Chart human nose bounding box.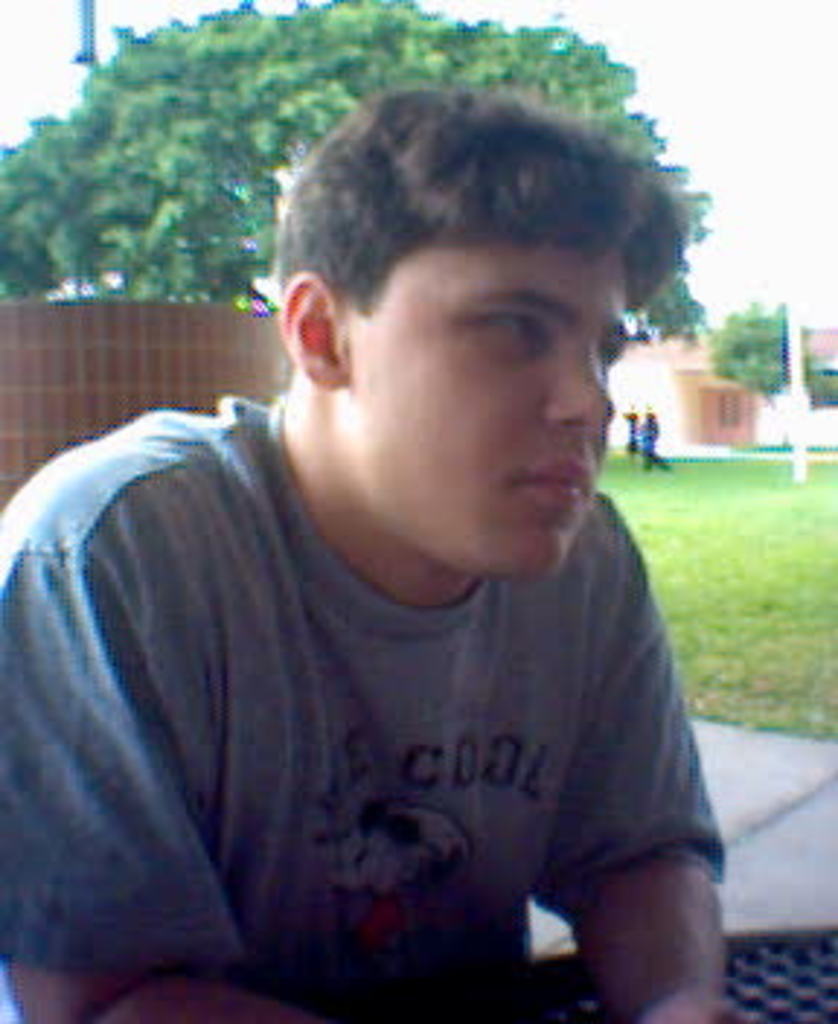
Charted: bbox=(538, 323, 617, 451).
